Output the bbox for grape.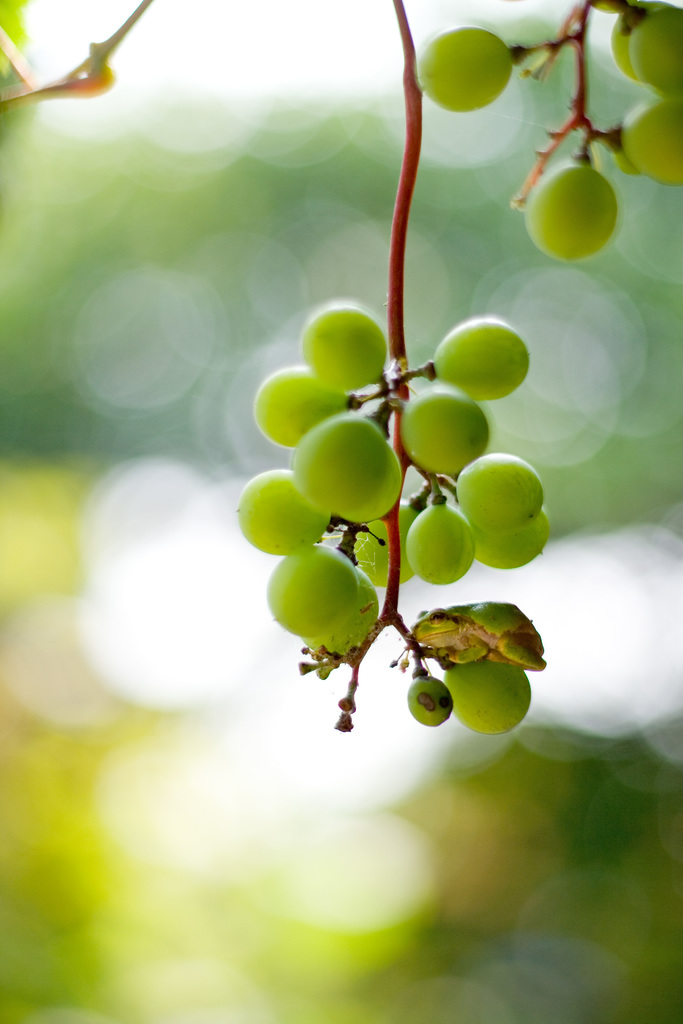
l=422, t=25, r=516, b=111.
